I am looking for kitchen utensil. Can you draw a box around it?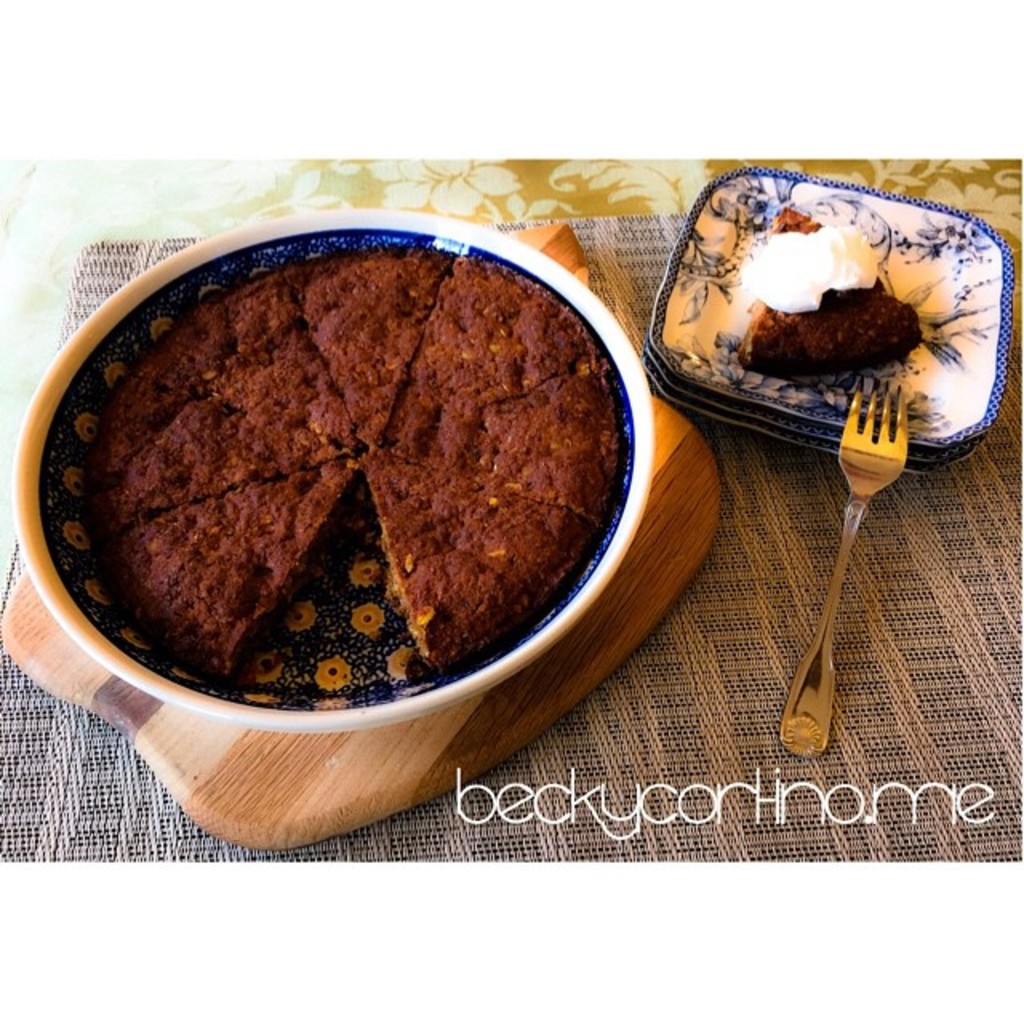
Sure, the bounding box is (779, 373, 907, 762).
